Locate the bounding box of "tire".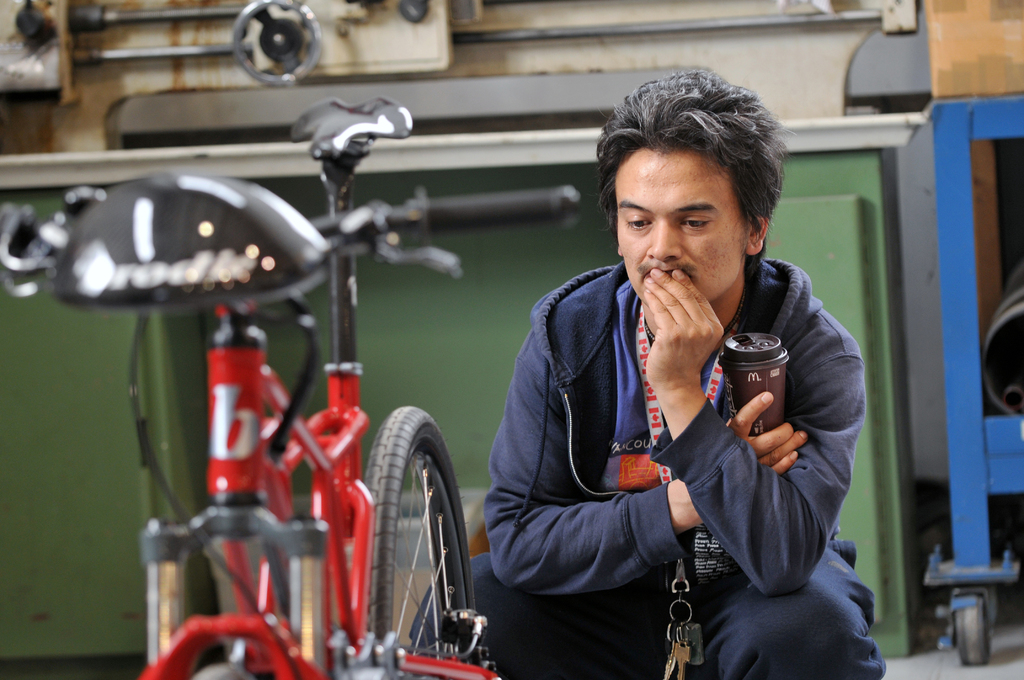
Bounding box: select_region(362, 409, 474, 672).
